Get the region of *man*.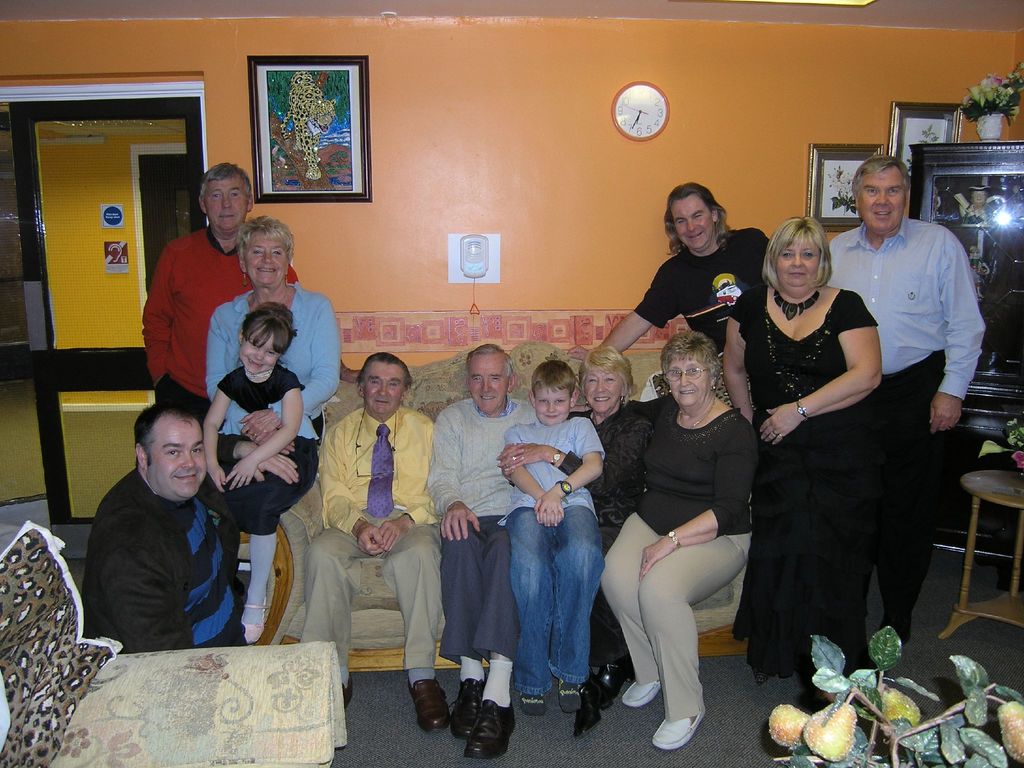
x1=826, y1=160, x2=991, y2=675.
